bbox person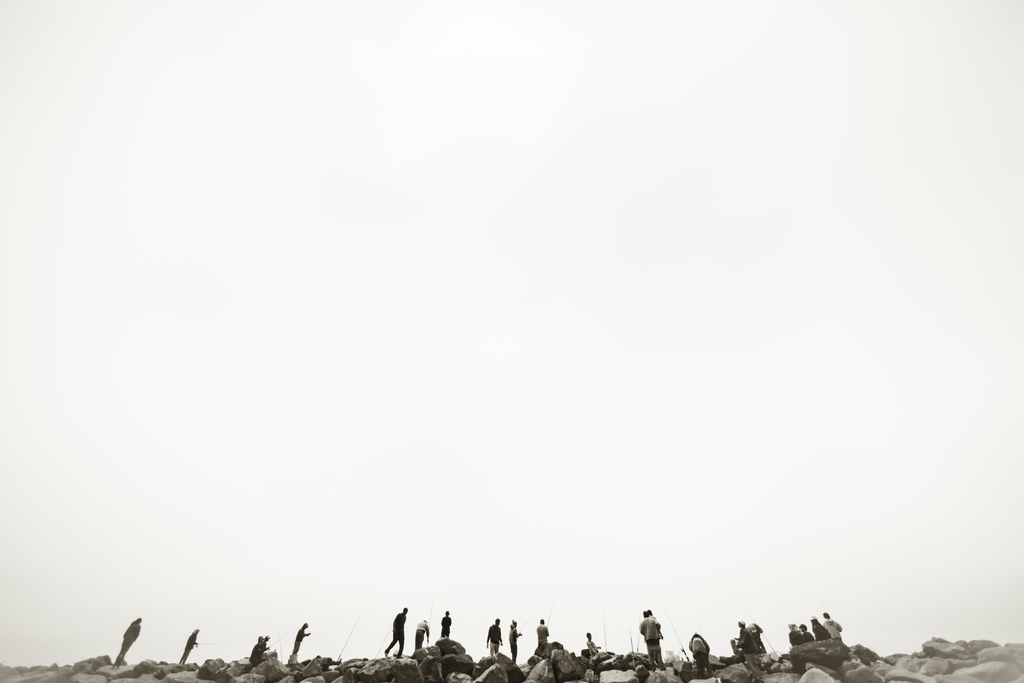
(x1=789, y1=620, x2=806, y2=645)
